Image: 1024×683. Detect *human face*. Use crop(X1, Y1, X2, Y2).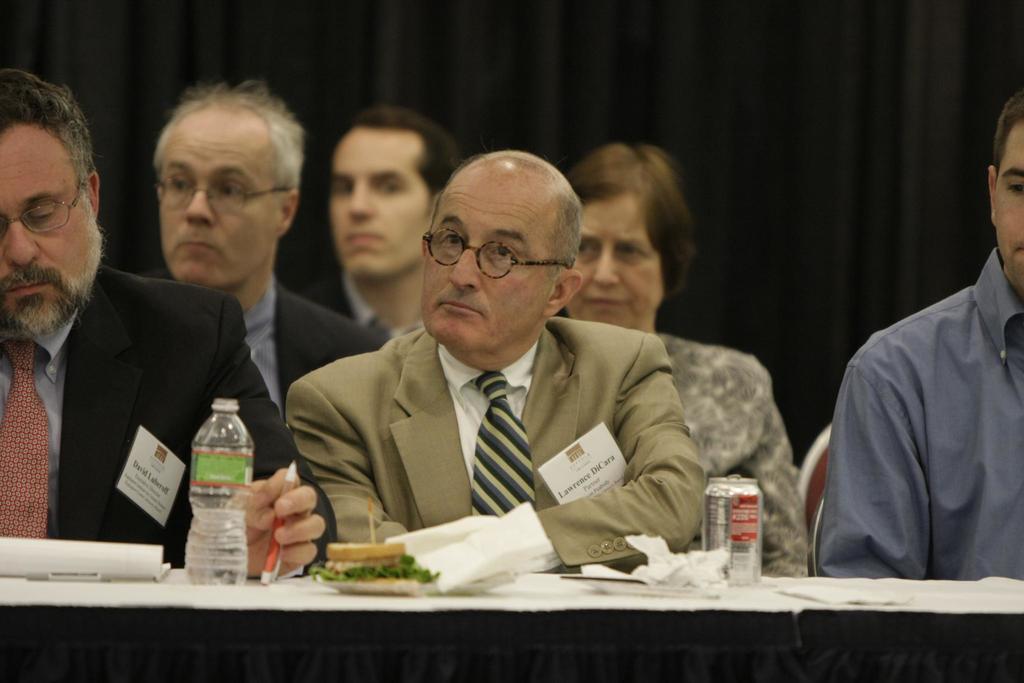
crop(993, 122, 1023, 295).
